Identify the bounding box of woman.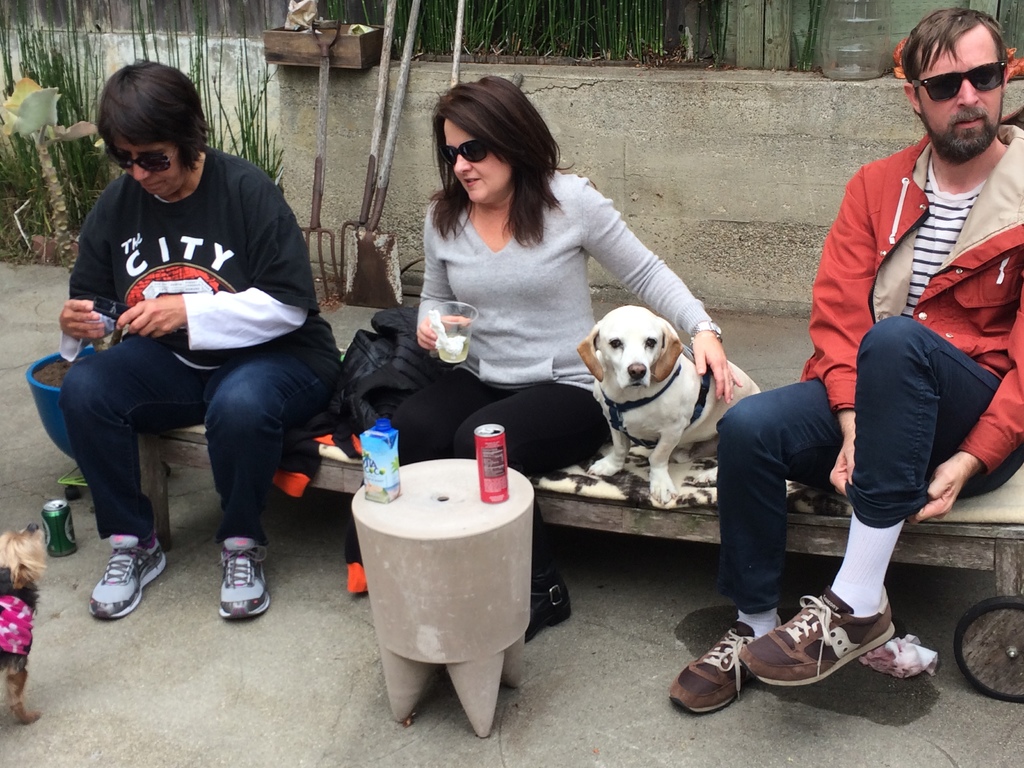
{"x1": 399, "y1": 96, "x2": 634, "y2": 552}.
